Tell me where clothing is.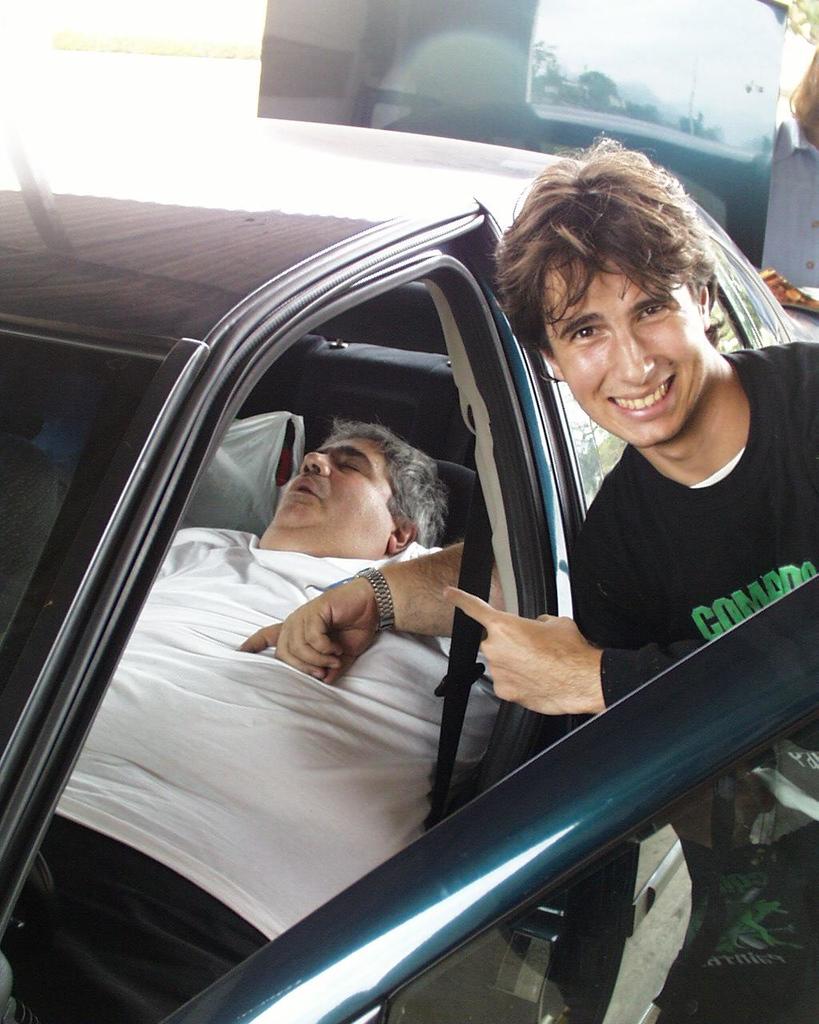
clothing is at bbox=(0, 806, 258, 1023).
